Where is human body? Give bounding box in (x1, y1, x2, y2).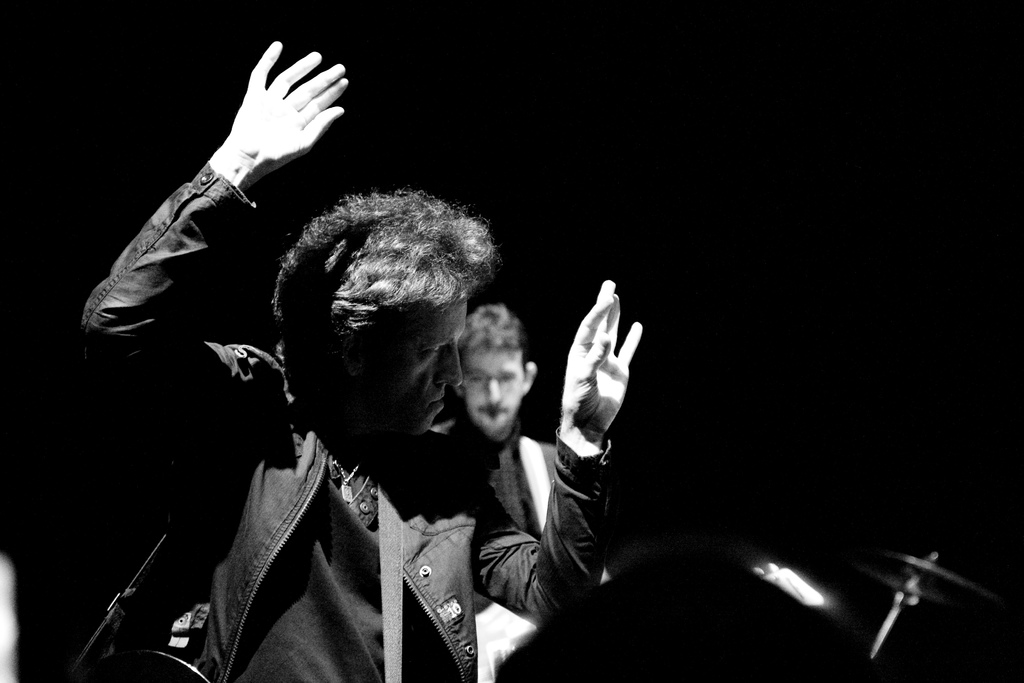
(143, 74, 735, 639).
